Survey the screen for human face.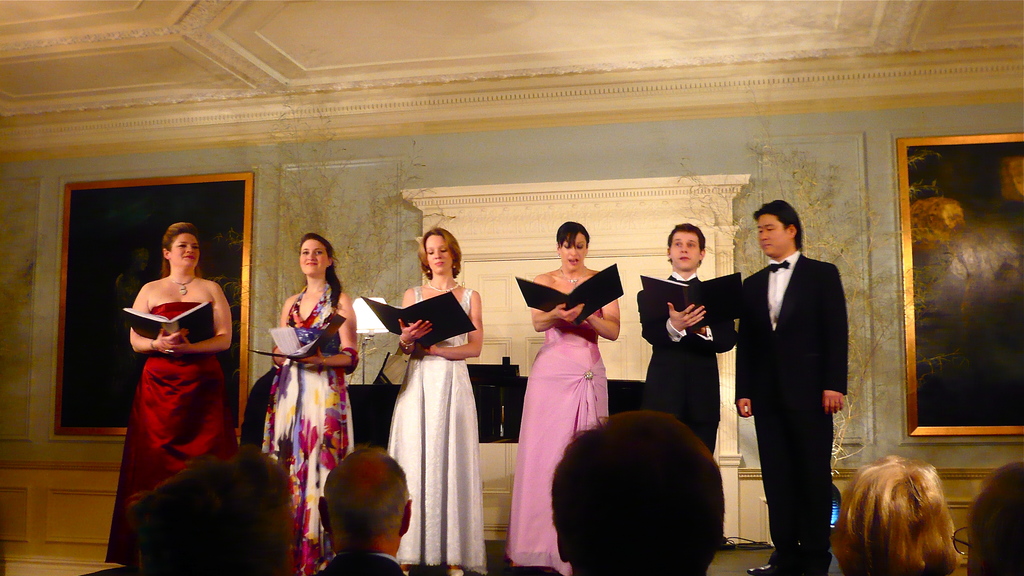
Survey found: 671:228:701:273.
